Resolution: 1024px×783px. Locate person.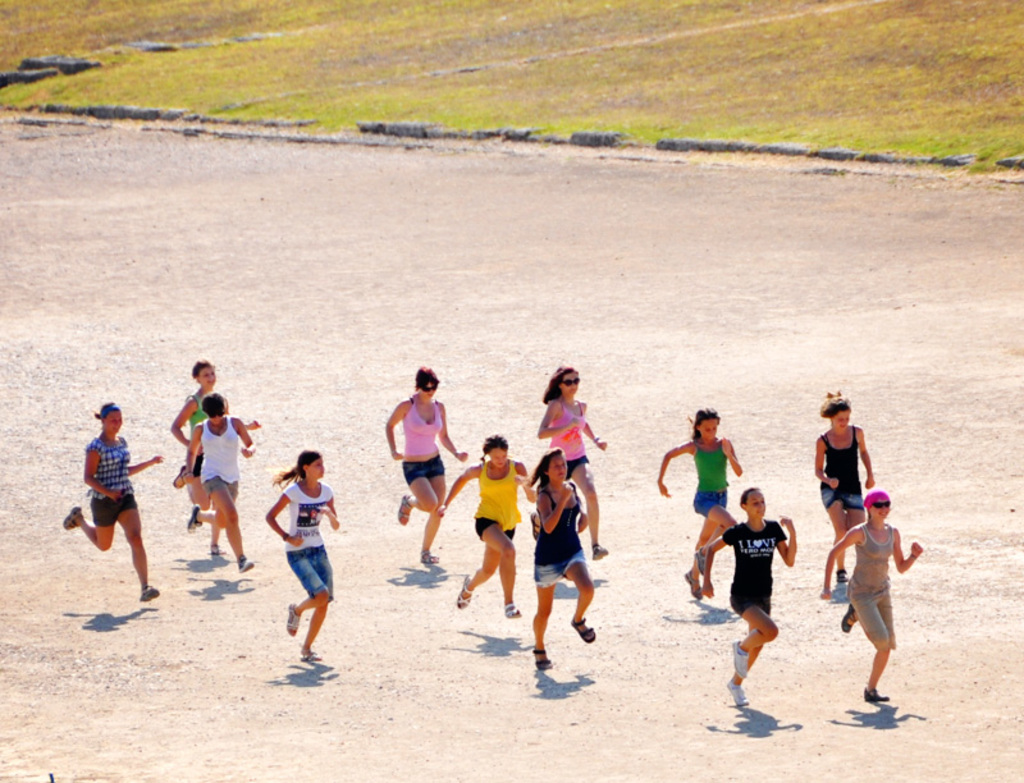
x1=64 y1=400 x2=161 y2=603.
